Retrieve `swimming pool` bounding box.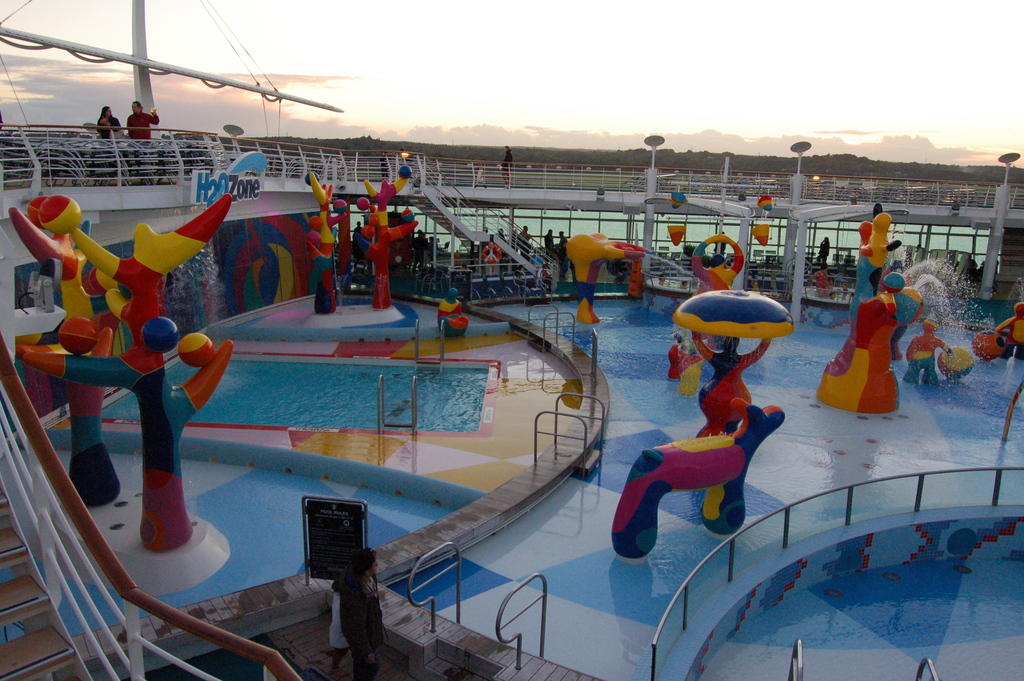
Bounding box: select_region(104, 351, 500, 433).
